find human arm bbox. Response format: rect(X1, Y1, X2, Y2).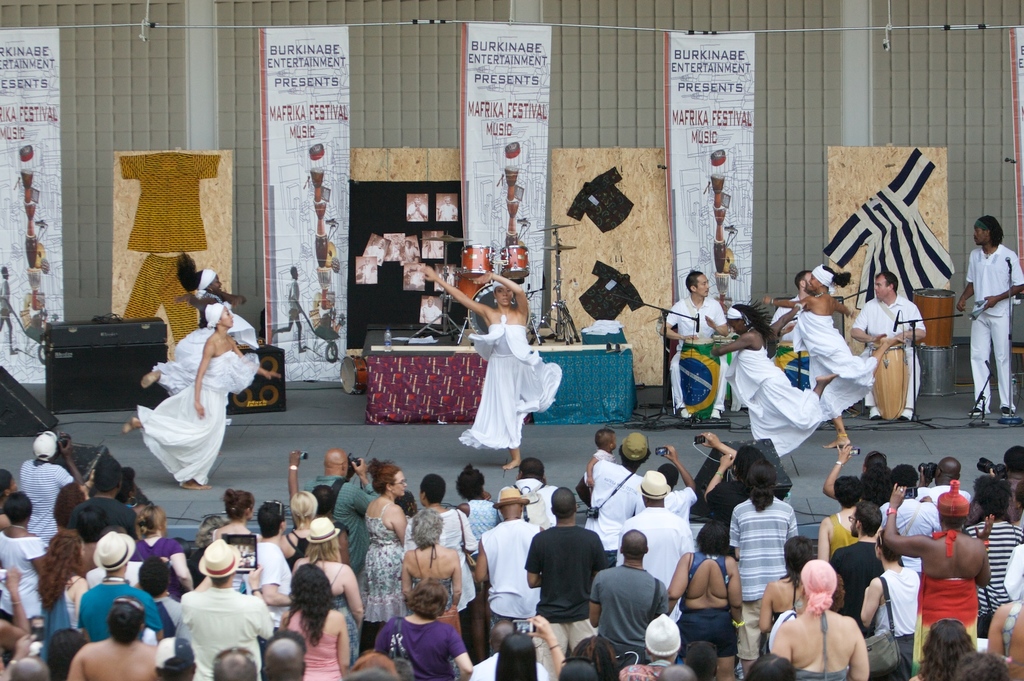
rect(239, 562, 276, 642).
